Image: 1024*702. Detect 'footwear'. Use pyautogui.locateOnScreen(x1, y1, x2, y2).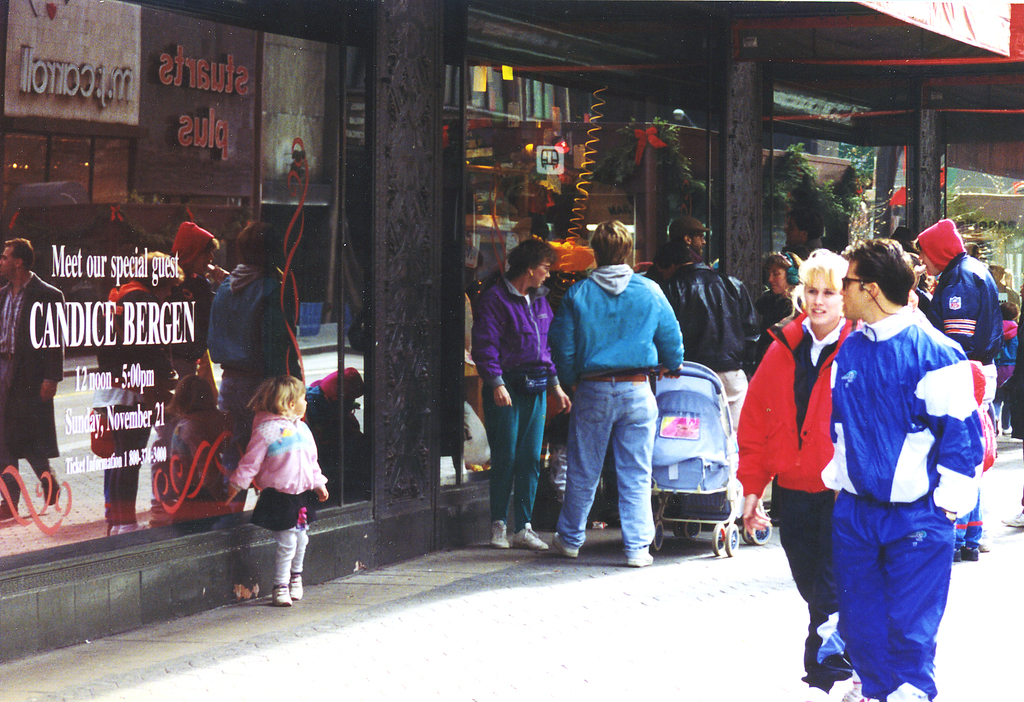
pyautogui.locateOnScreen(1000, 500, 1023, 527).
